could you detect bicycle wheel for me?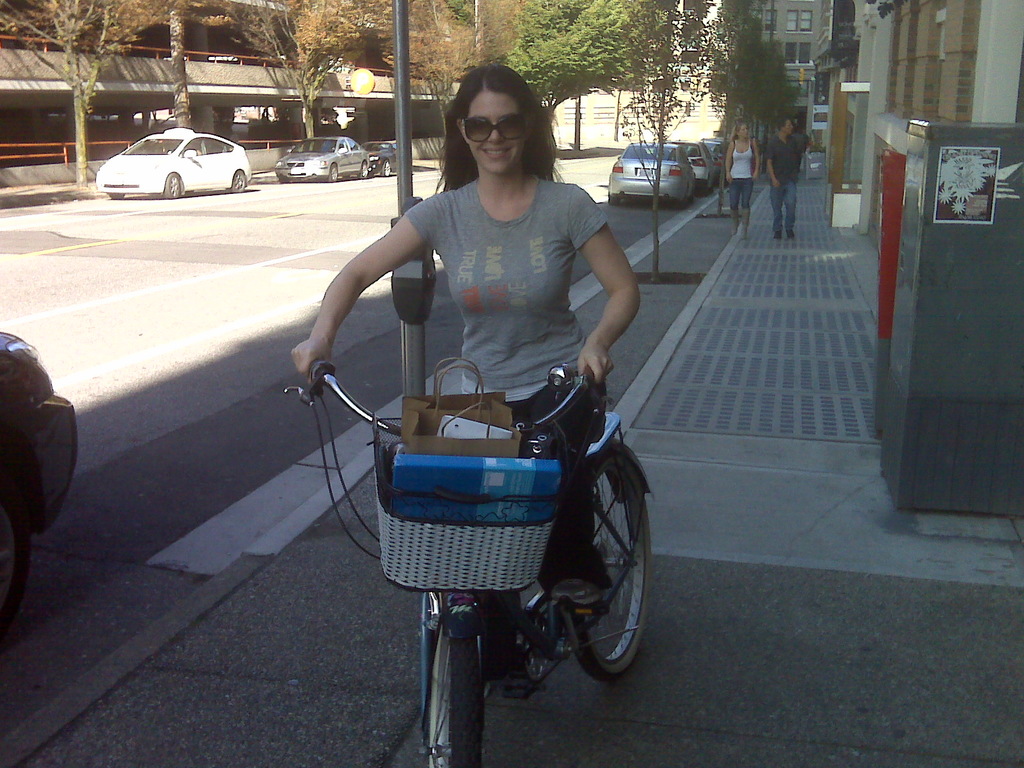
Detection result: bbox=(419, 625, 486, 767).
